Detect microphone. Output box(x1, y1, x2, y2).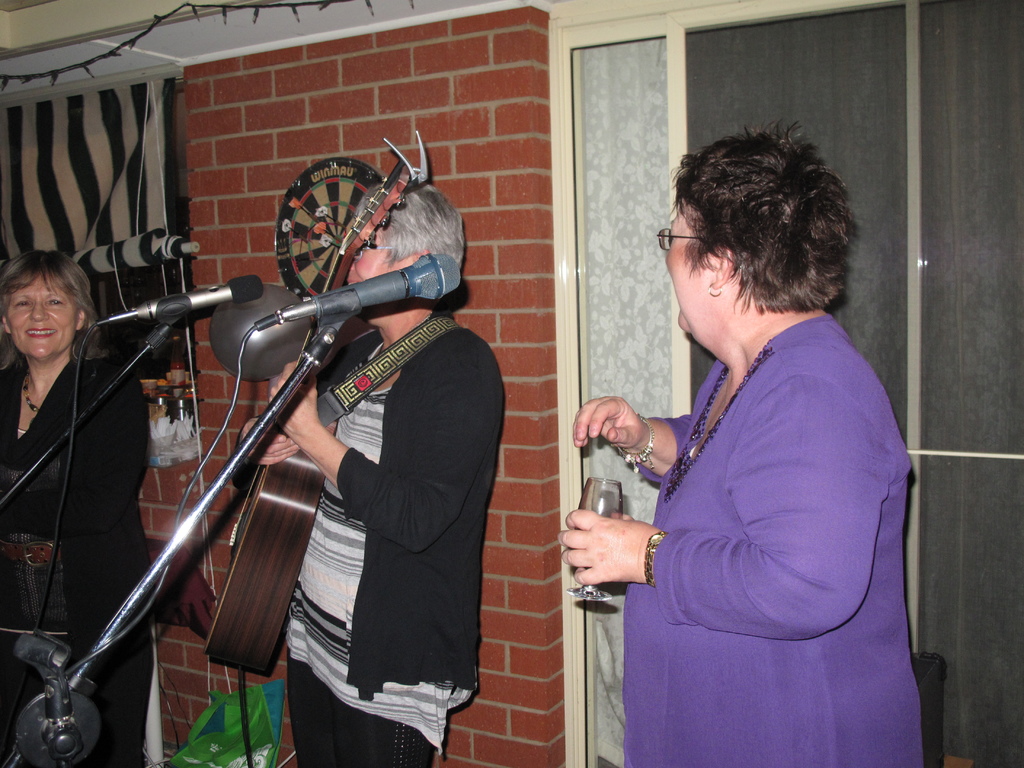
box(95, 273, 267, 323).
